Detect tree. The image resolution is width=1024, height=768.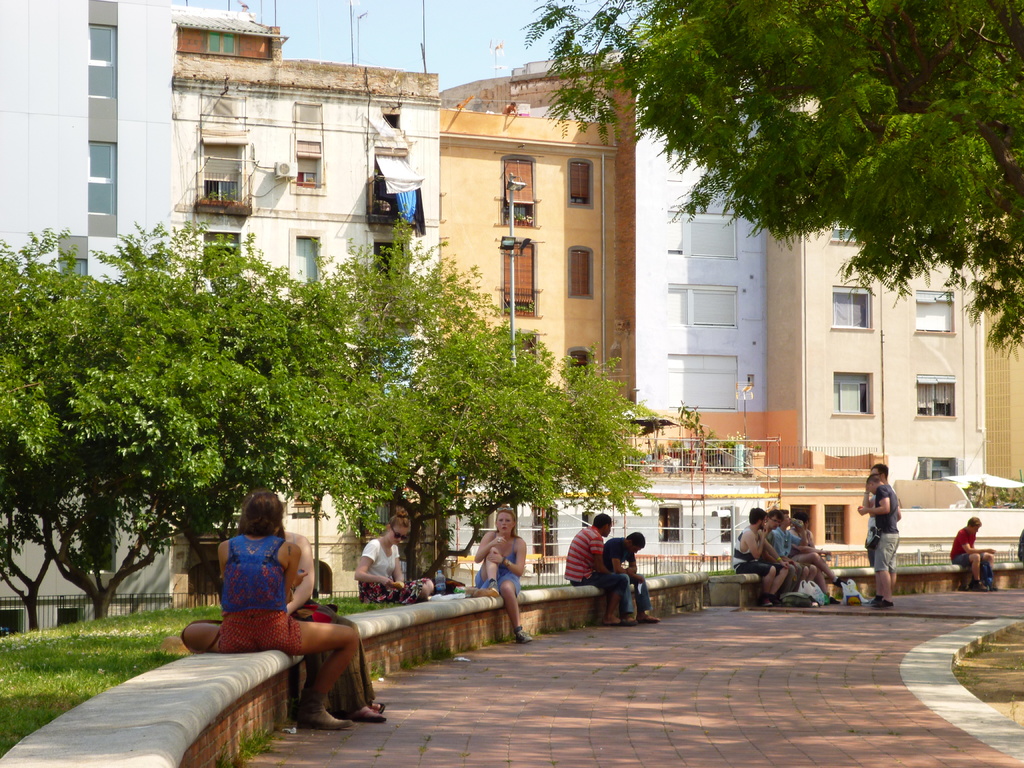
bbox(17, 230, 241, 648).
